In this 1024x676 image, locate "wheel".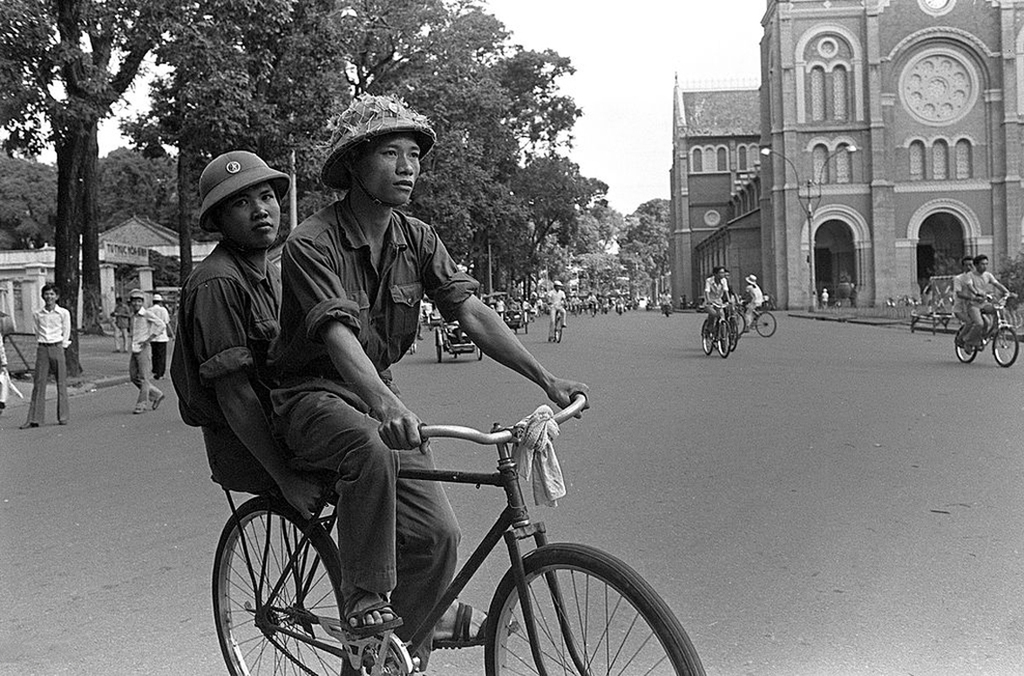
Bounding box: 436:324:446:362.
